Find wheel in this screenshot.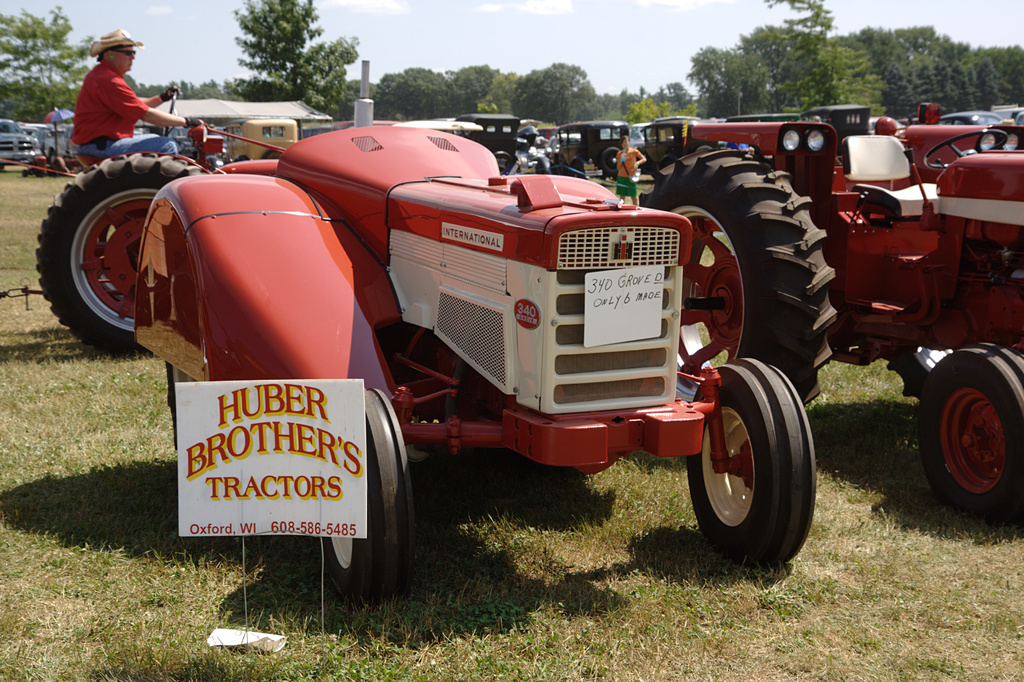
The bounding box for wheel is {"x1": 916, "y1": 343, "x2": 1023, "y2": 523}.
